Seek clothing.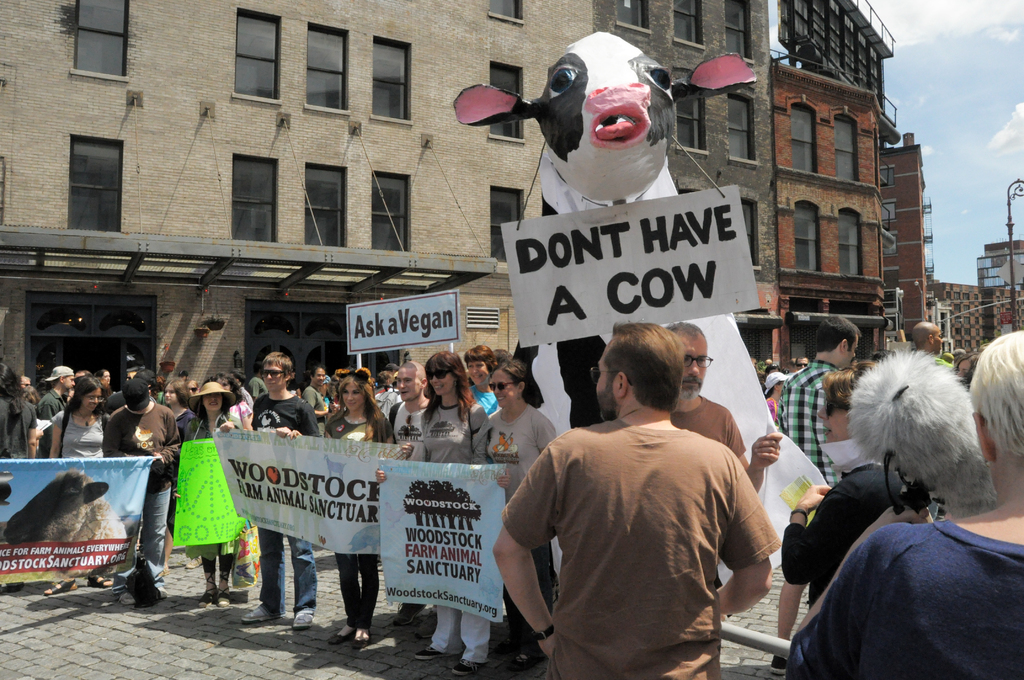
{"x1": 122, "y1": 394, "x2": 171, "y2": 445}.
